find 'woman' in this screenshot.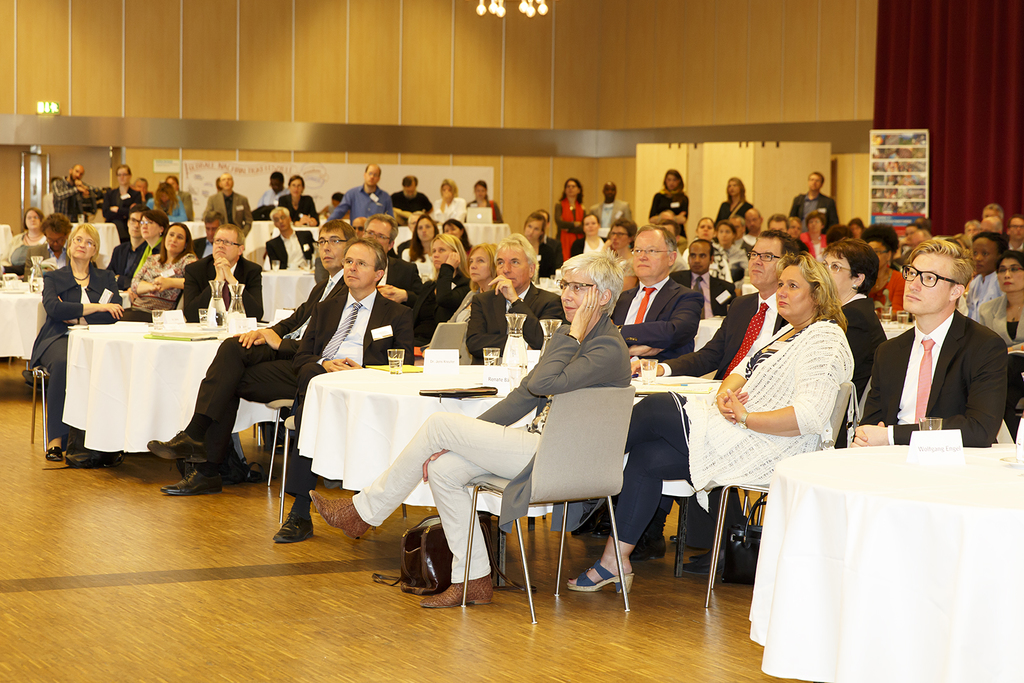
The bounding box for 'woman' is {"x1": 555, "y1": 175, "x2": 596, "y2": 246}.
